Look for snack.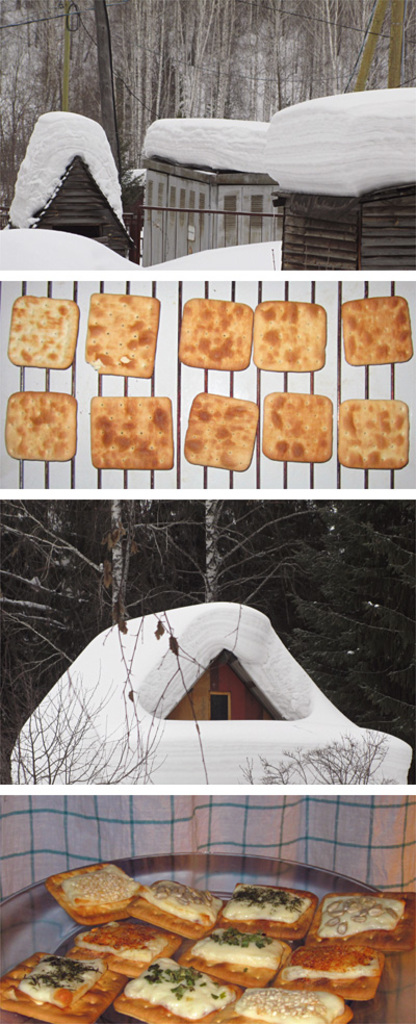
Found: 8, 296, 77, 368.
